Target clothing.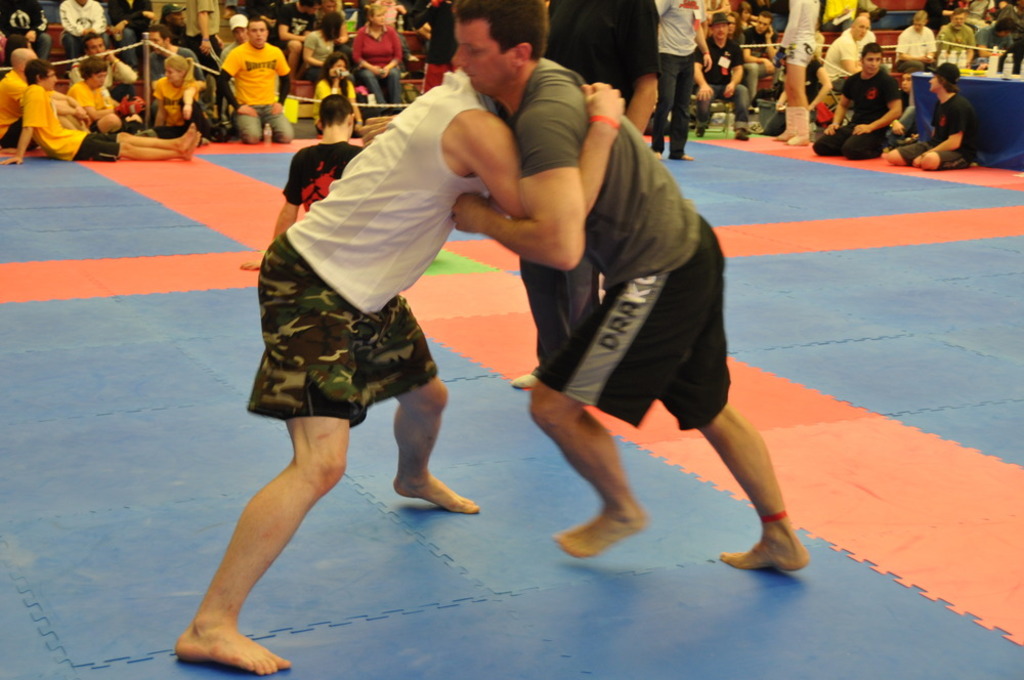
Target region: <box>0,62,31,145</box>.
